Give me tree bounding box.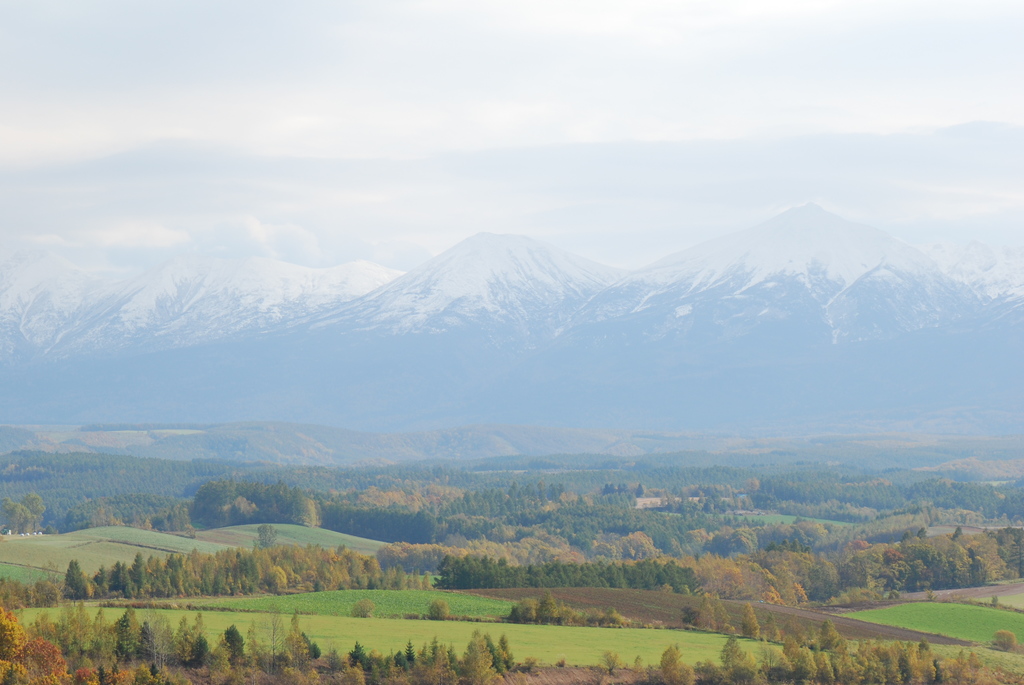
region(535, 587, 561, 624).
